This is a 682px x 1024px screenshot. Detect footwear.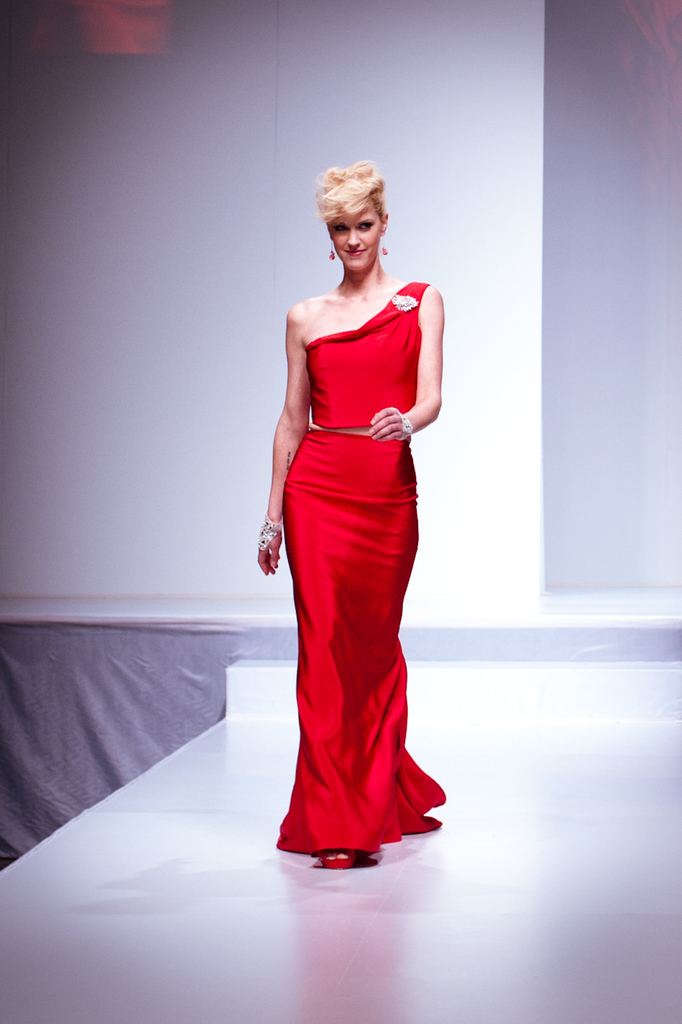
select_region(313, 845, 366, 870).
